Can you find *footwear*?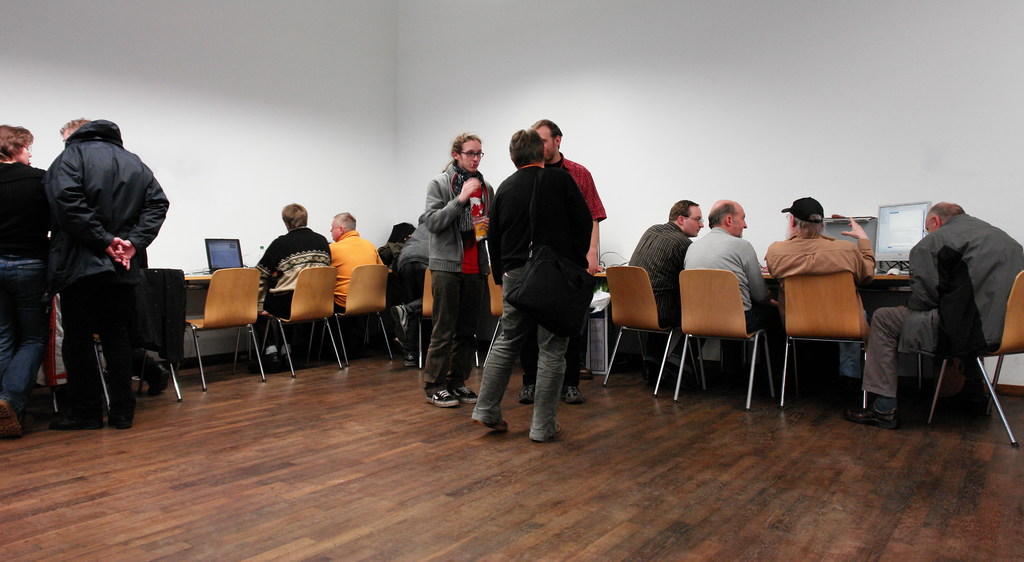
Yes, bounding box: [x1=521, y1=379, x2=533, y2=403].
